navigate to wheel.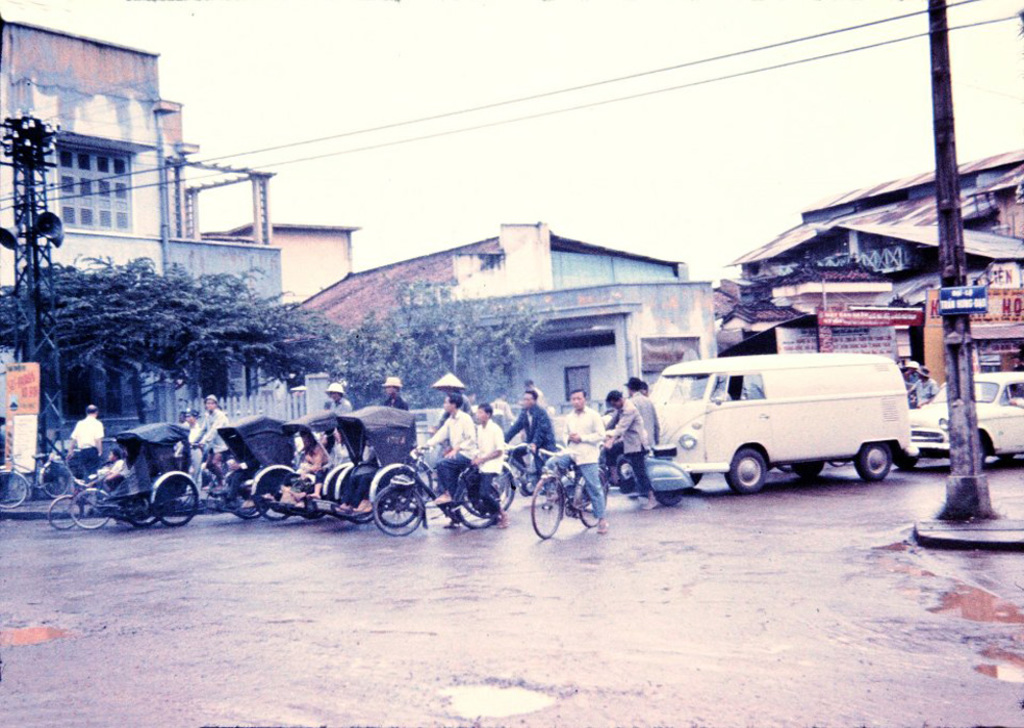
Navigation target: (255,469,293,520).
